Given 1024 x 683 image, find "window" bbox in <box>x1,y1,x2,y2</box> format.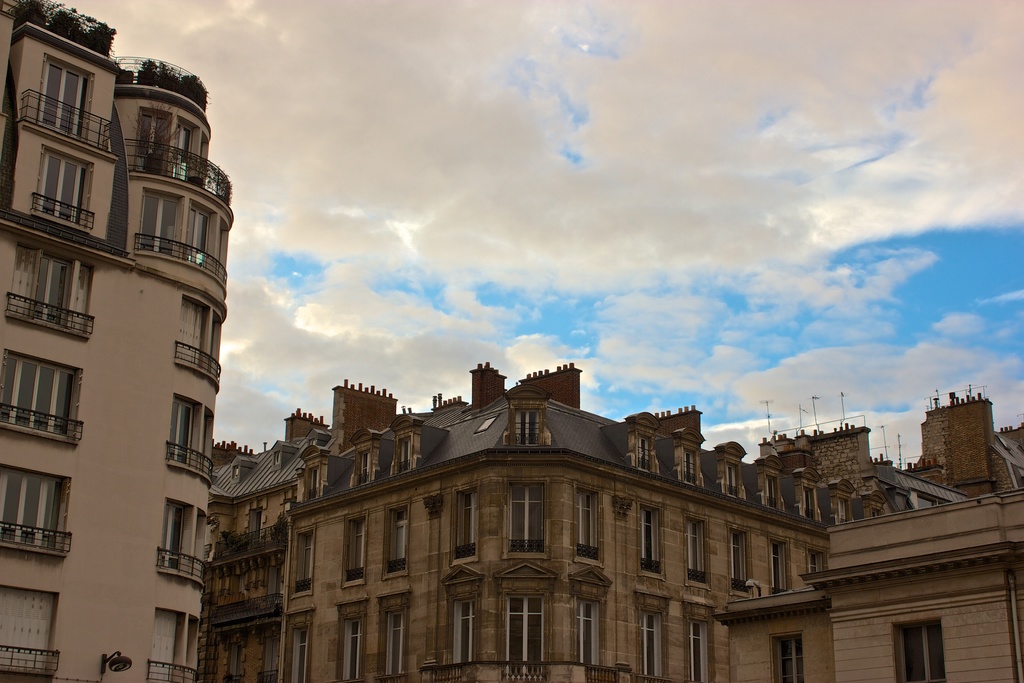
<box>639,497,664,583</box>.
